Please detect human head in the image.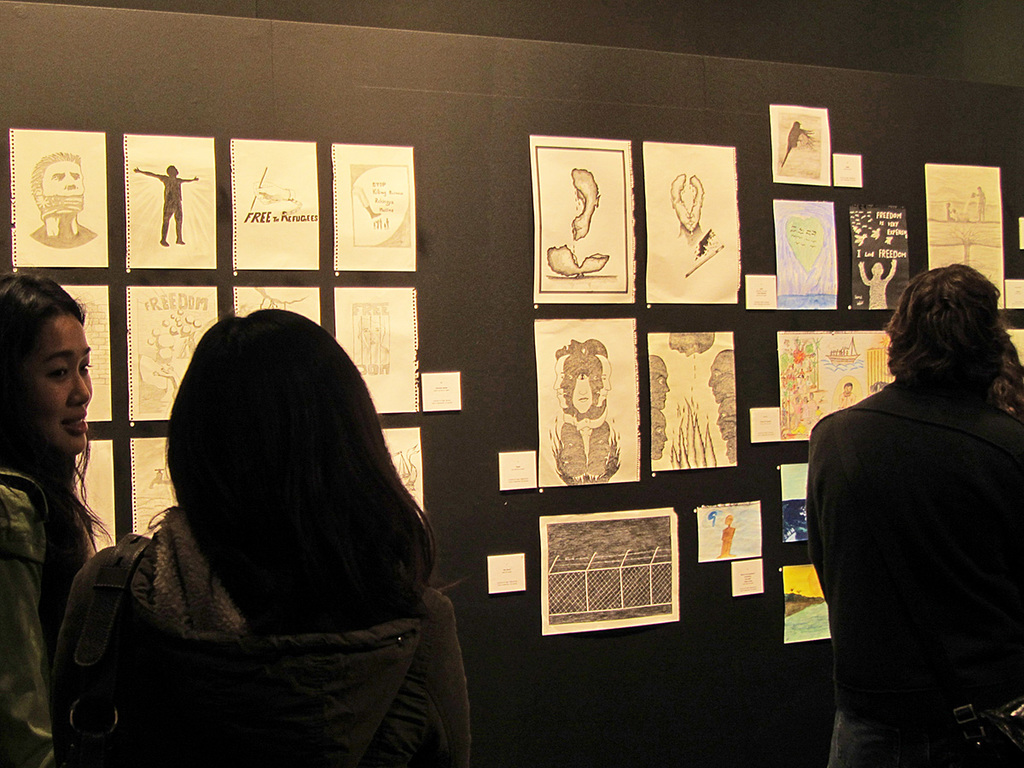
35 148 84 219.
